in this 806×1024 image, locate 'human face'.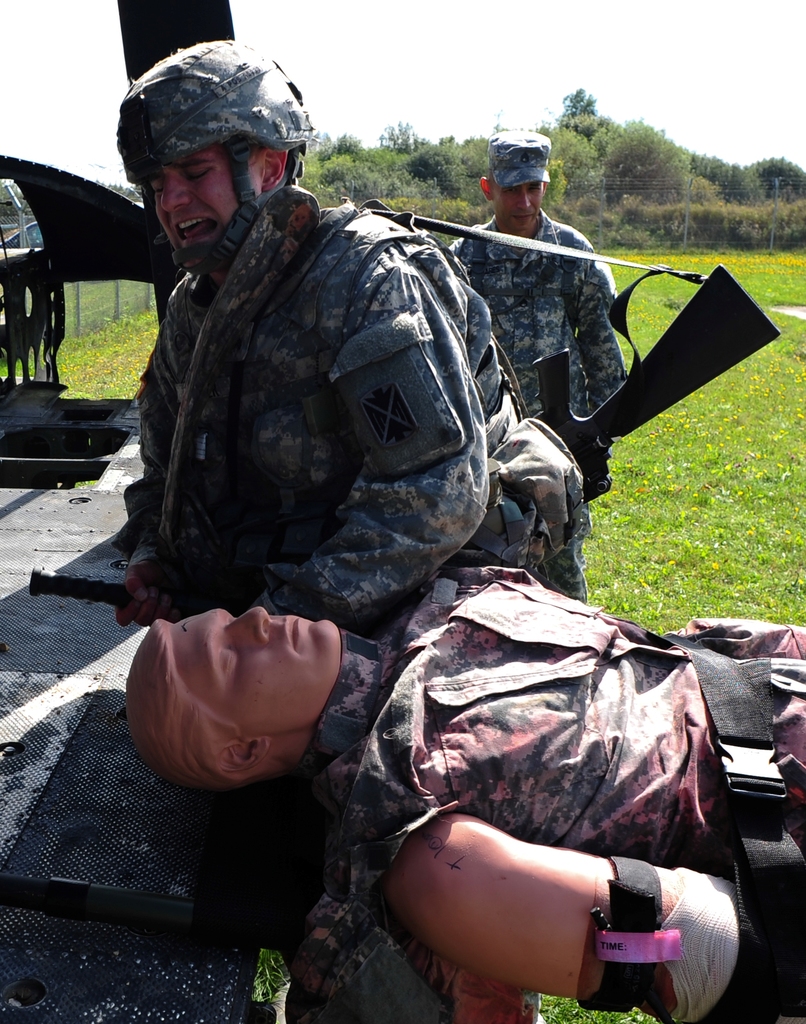
Bounding box: Rect(152, 149, 252, 249).
